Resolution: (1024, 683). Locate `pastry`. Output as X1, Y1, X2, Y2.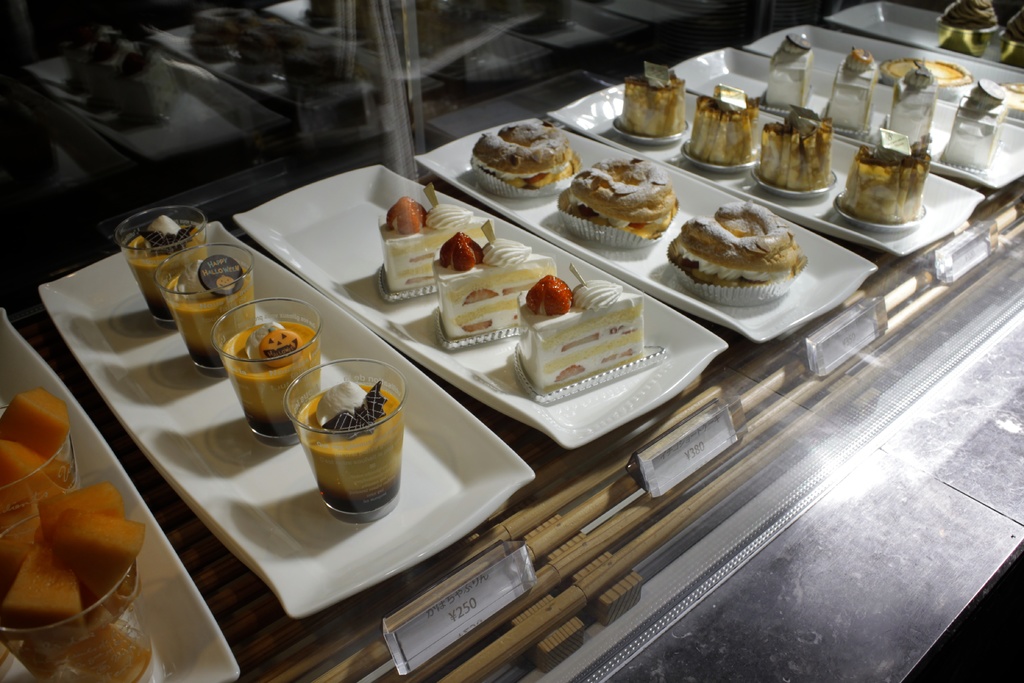
936, 0, 1002, 63.
